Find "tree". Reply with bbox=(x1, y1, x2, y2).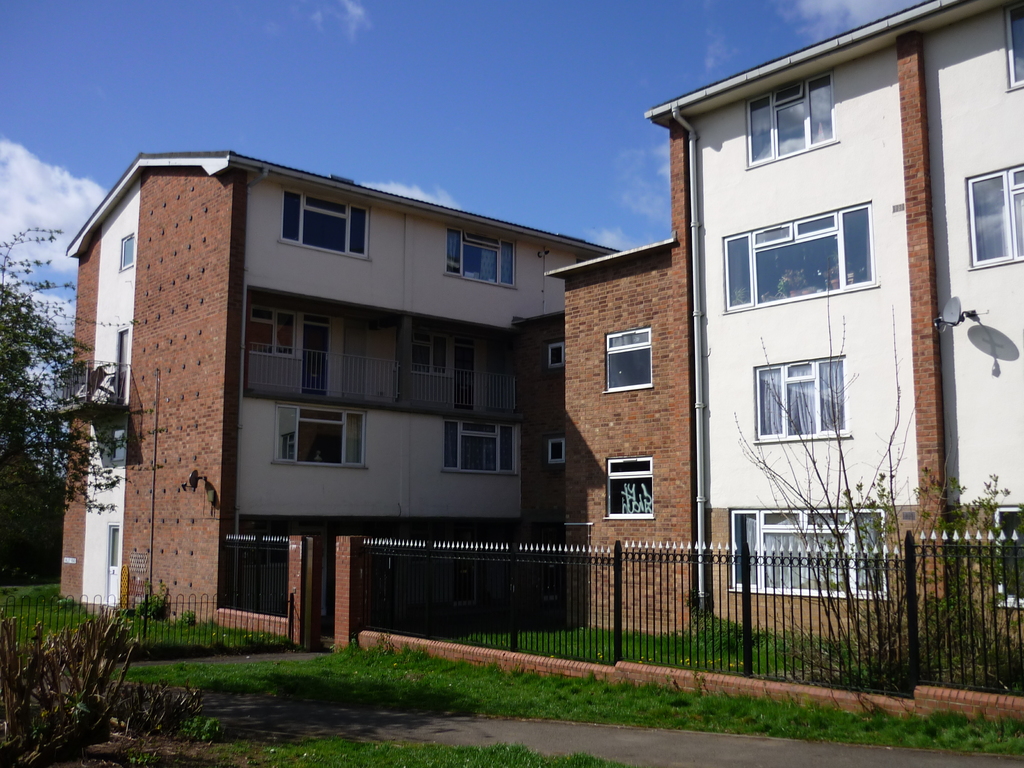
bbox=(0, 232, 163, 524).
